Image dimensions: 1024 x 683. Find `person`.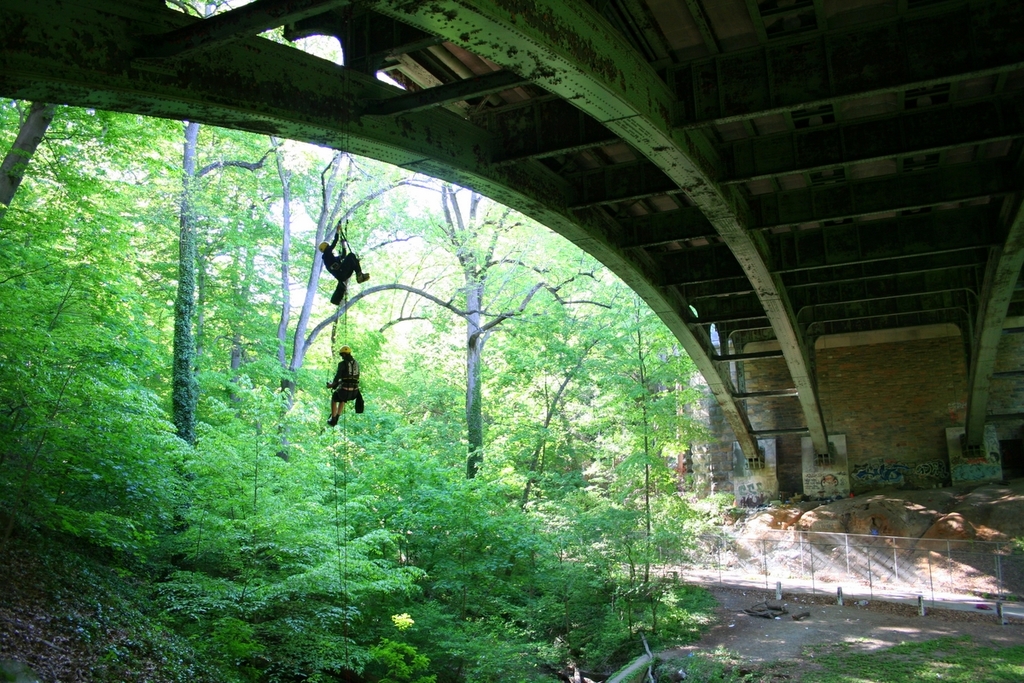
pyautogui.locateOnScreen(321, 217, 371, 284).
